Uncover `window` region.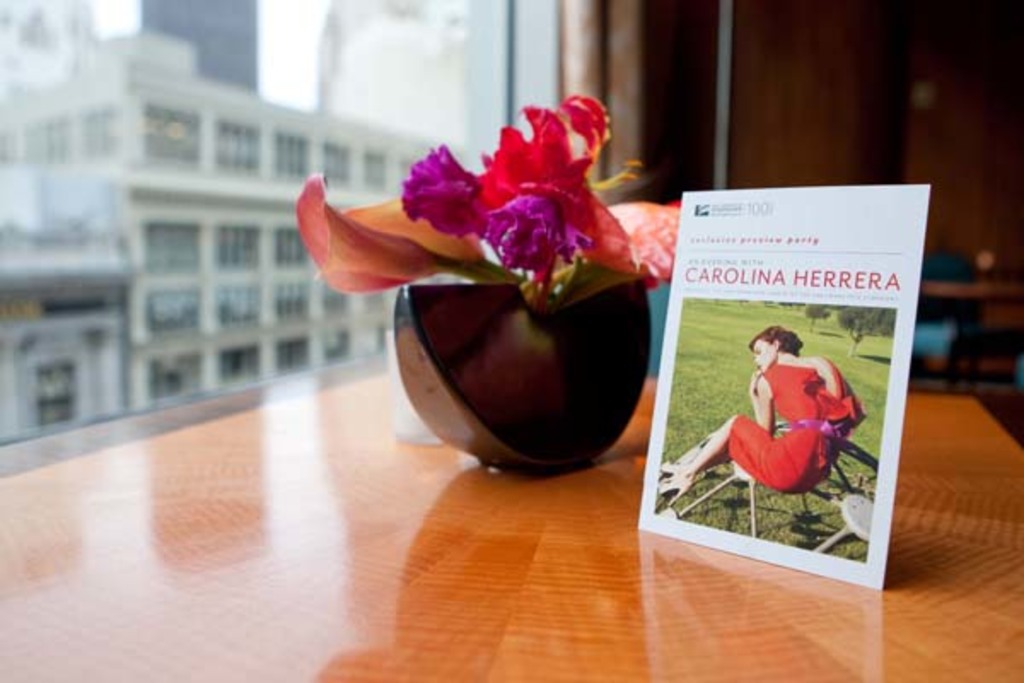
Uncovered: detection(278, 333, 317, 367).
